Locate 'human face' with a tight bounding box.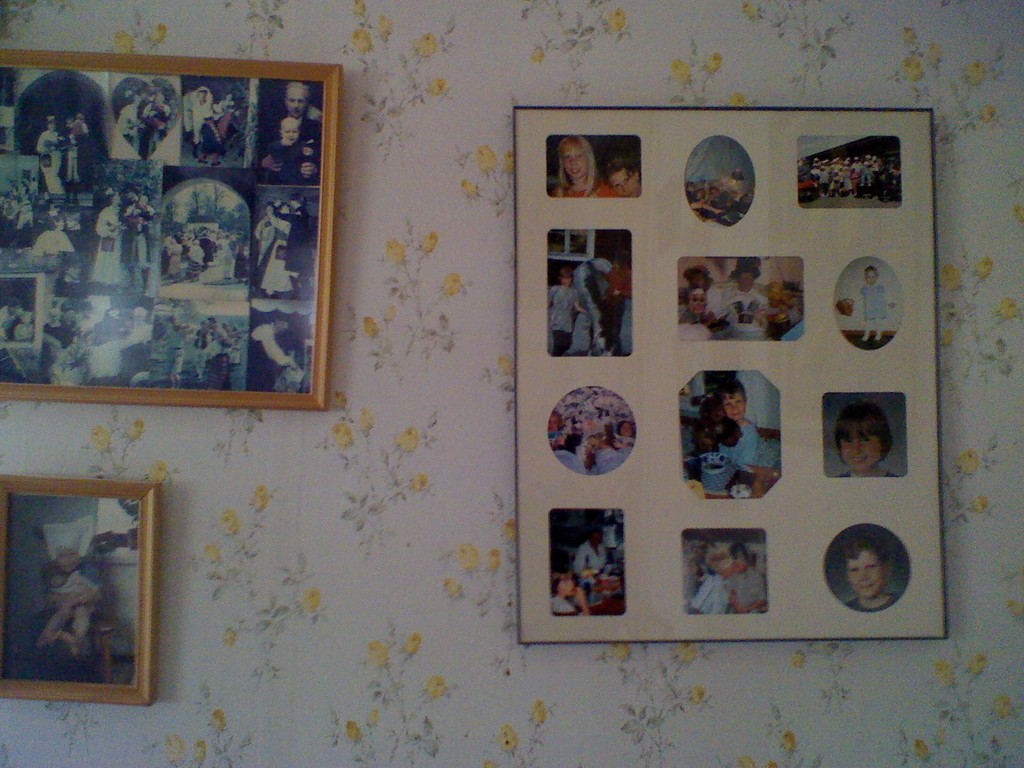
(284, 125, 297, 143).
